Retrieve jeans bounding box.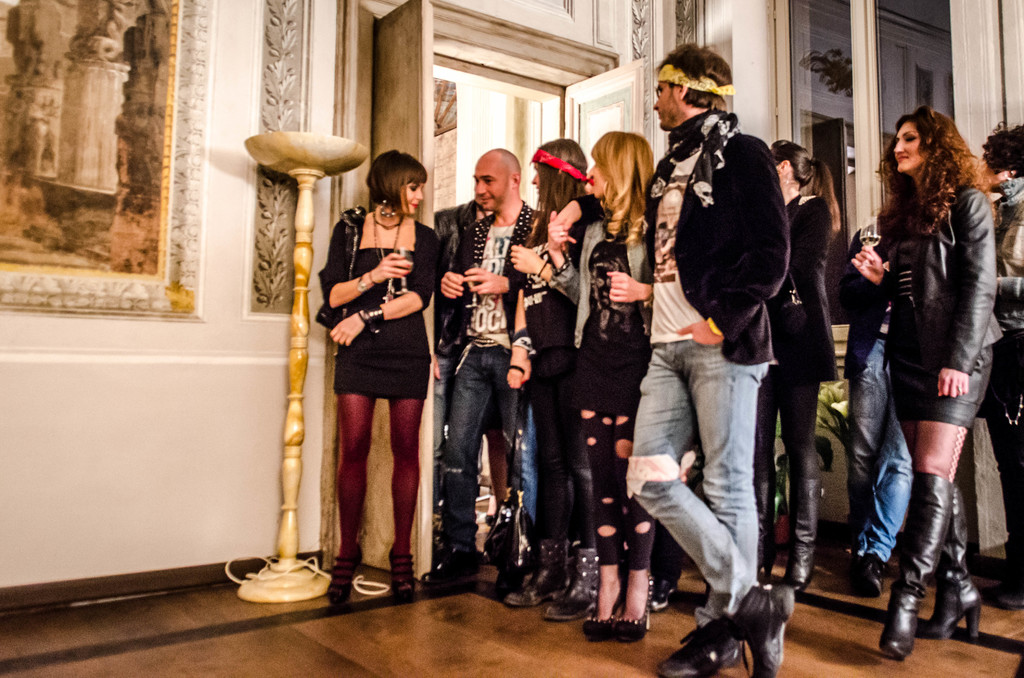
Bounding box: rect(655, 338, 786, 649).
